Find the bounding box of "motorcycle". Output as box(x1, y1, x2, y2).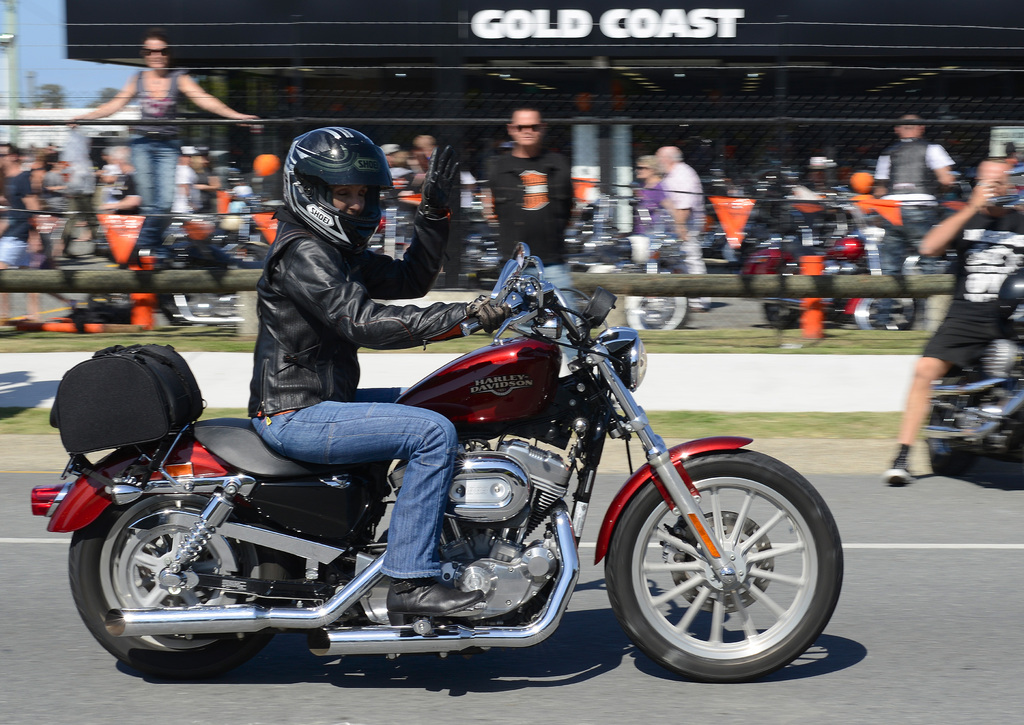
box(921, 194, 1023, 479).
